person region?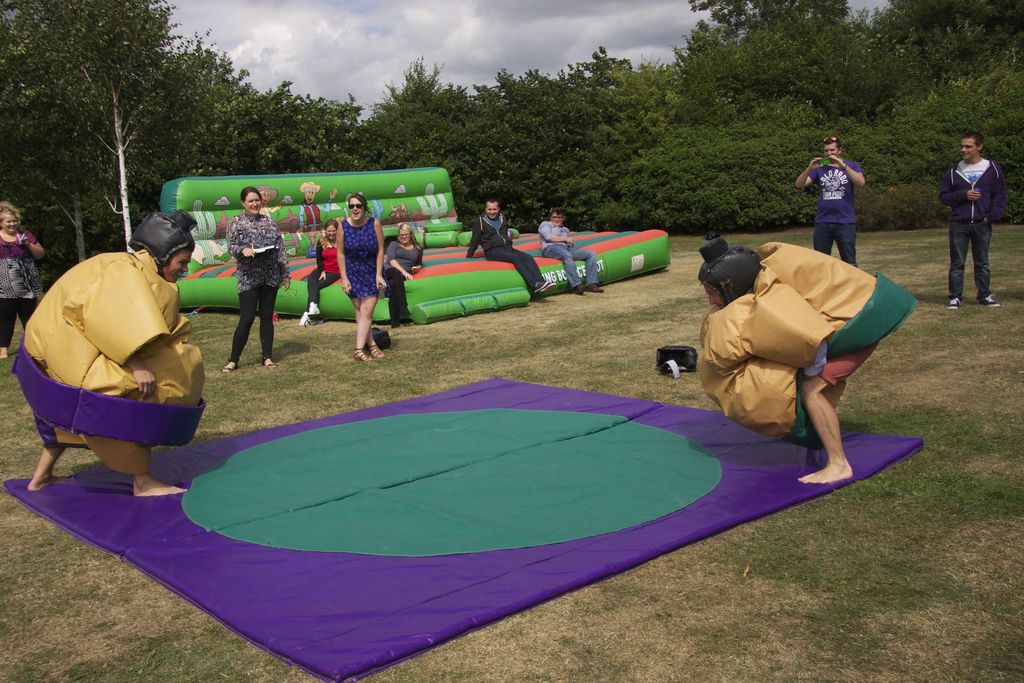
box=[0, 199, 50, 360]
